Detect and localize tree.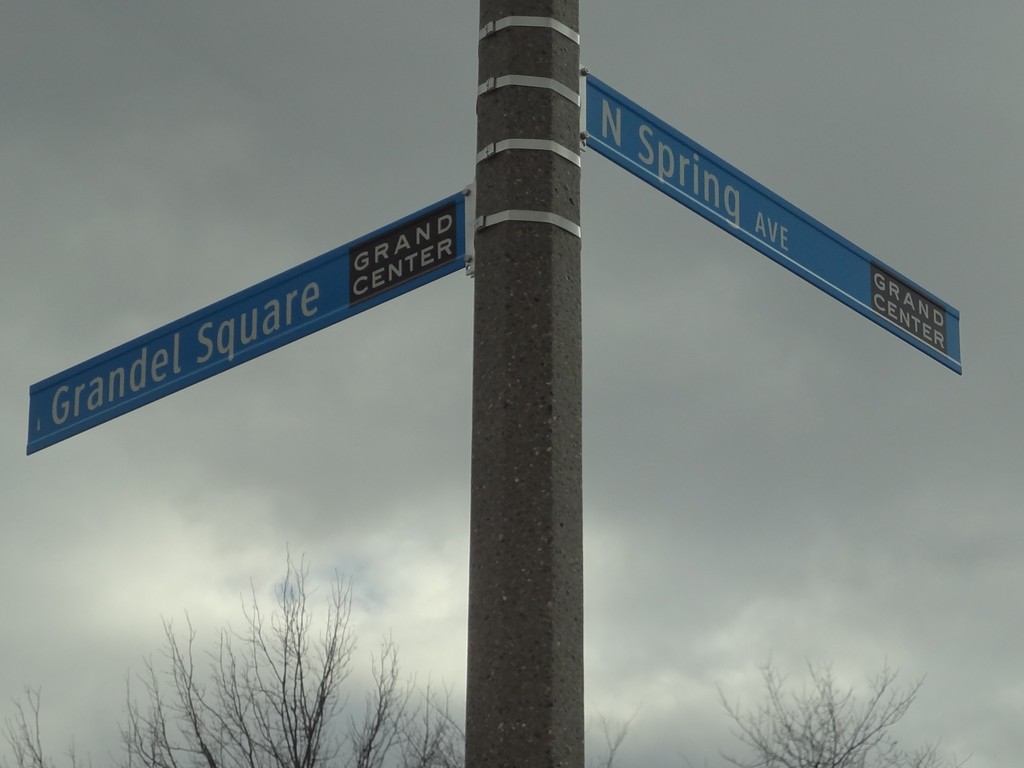
Localized at x1=124 y1=554 x2=467 y2=767.
